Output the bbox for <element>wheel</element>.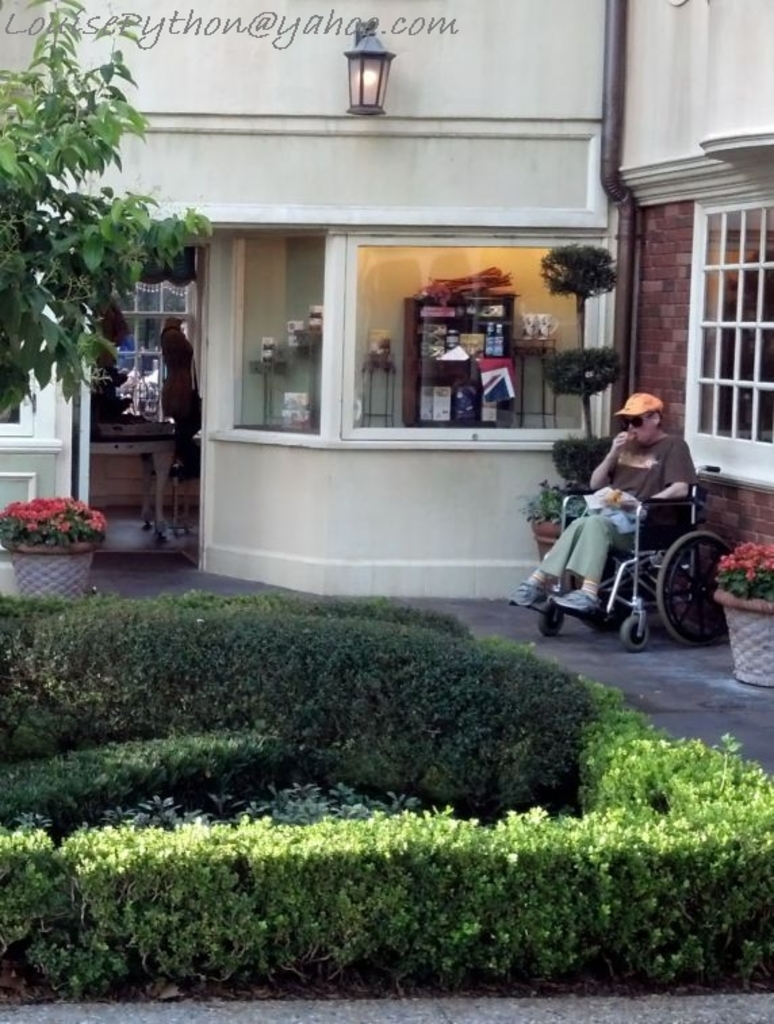
{"left": 575, "top": 548, "right": 655, "bottom": 634}.
